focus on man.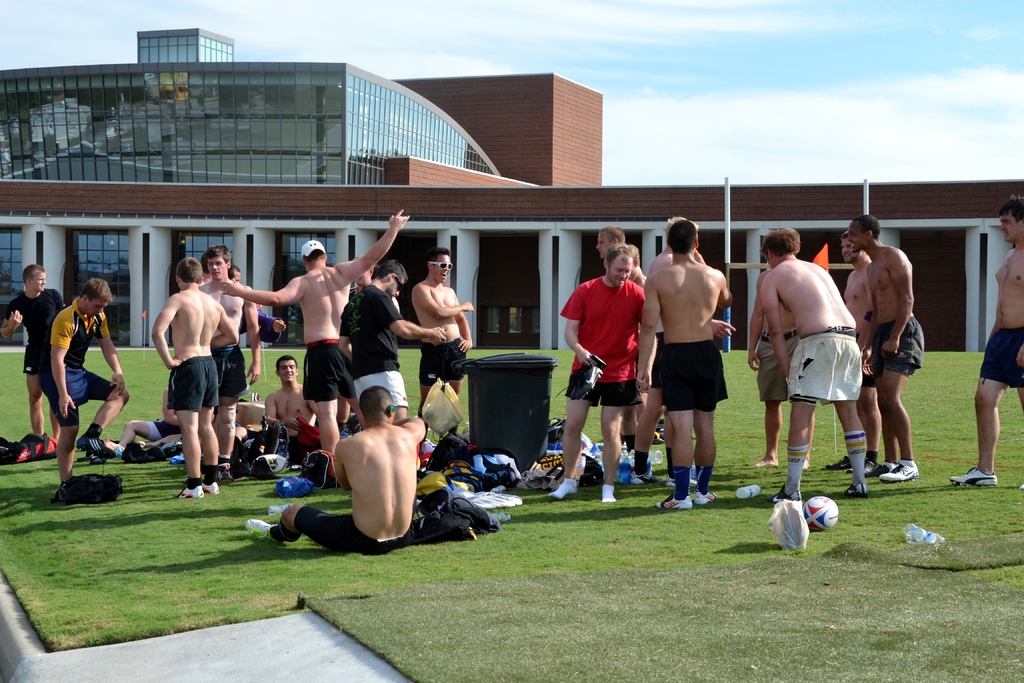
Focused at 764:226:865:500.
